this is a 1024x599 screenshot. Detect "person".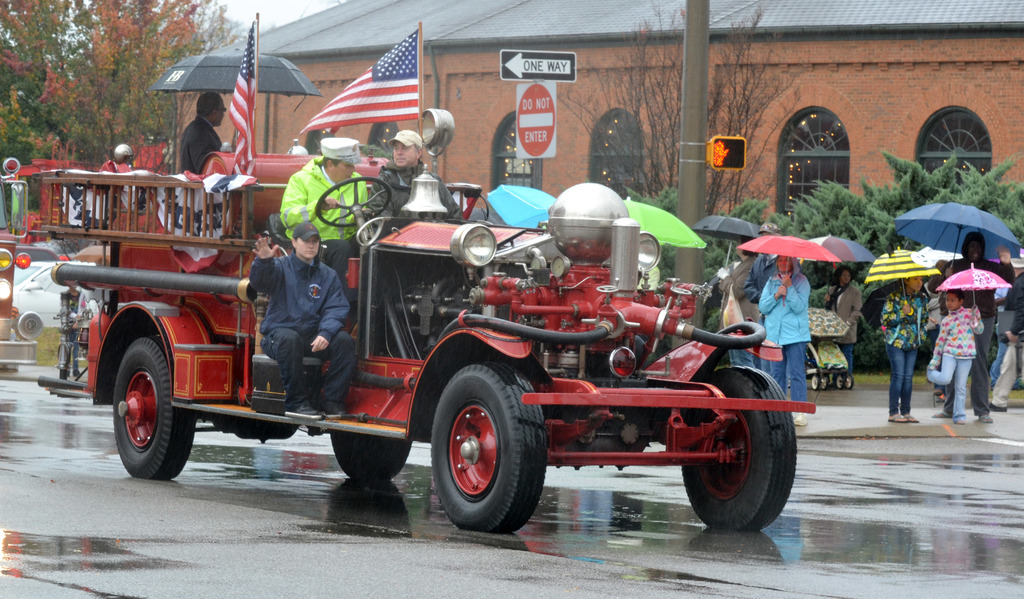
bbox=[715, 236, 755, 365].
